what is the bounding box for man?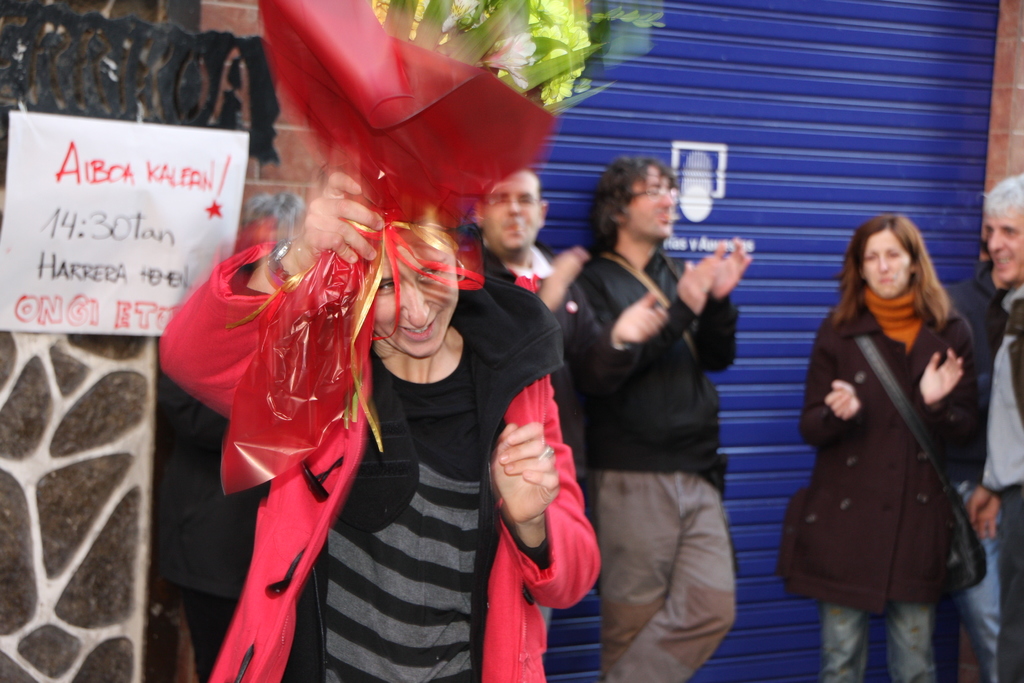
(x1=467, y1=168, x2=585, y2=349).
